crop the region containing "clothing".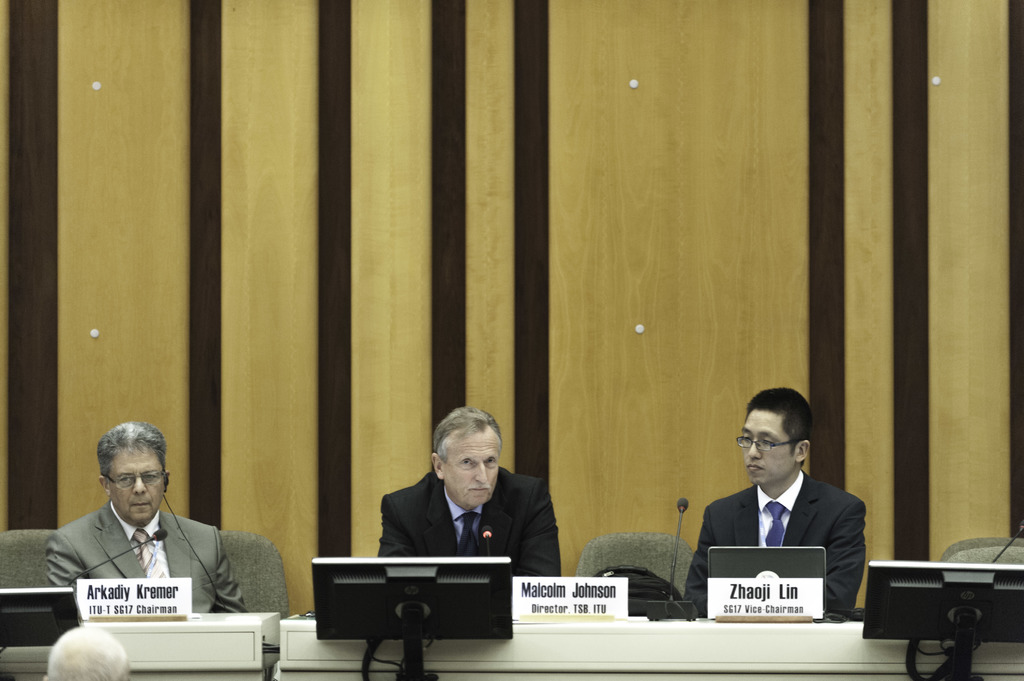
Crop region: {"left": 694, "top": 450, "right": 881, "bottom": 622}.
